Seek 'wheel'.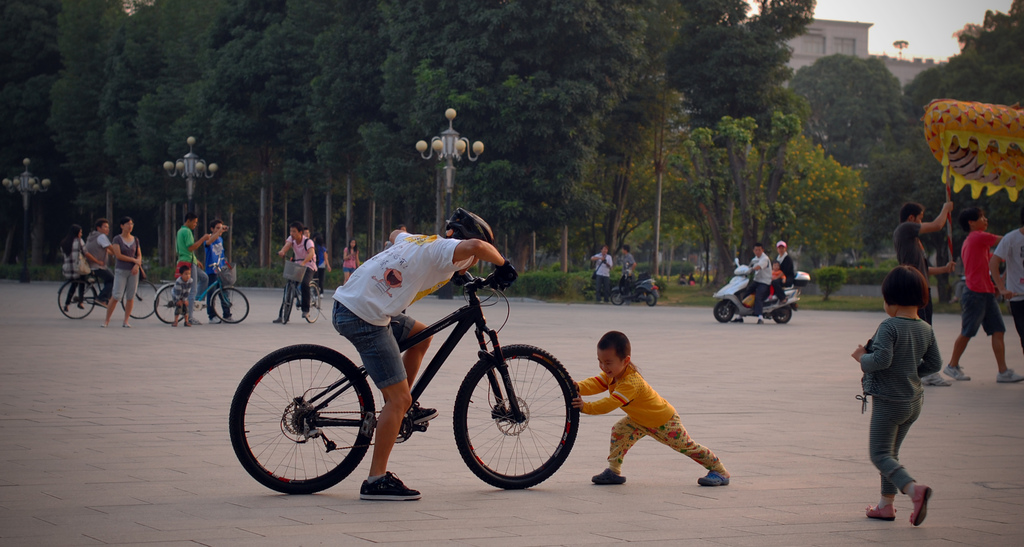
241/340/367/493.
